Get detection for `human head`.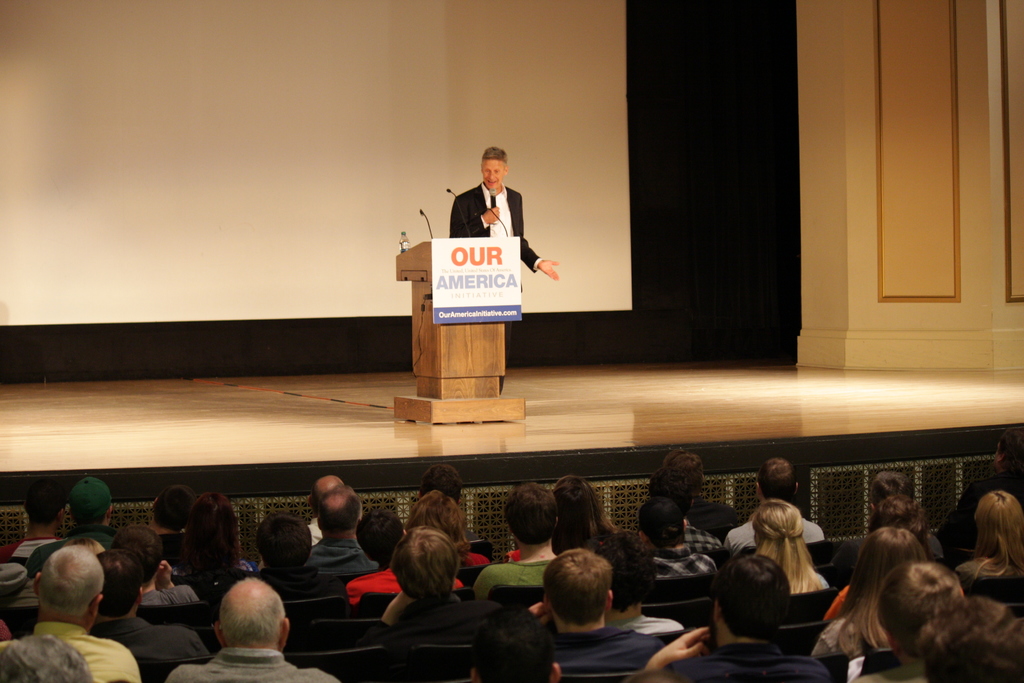
Detection: 554:475:602:532.
